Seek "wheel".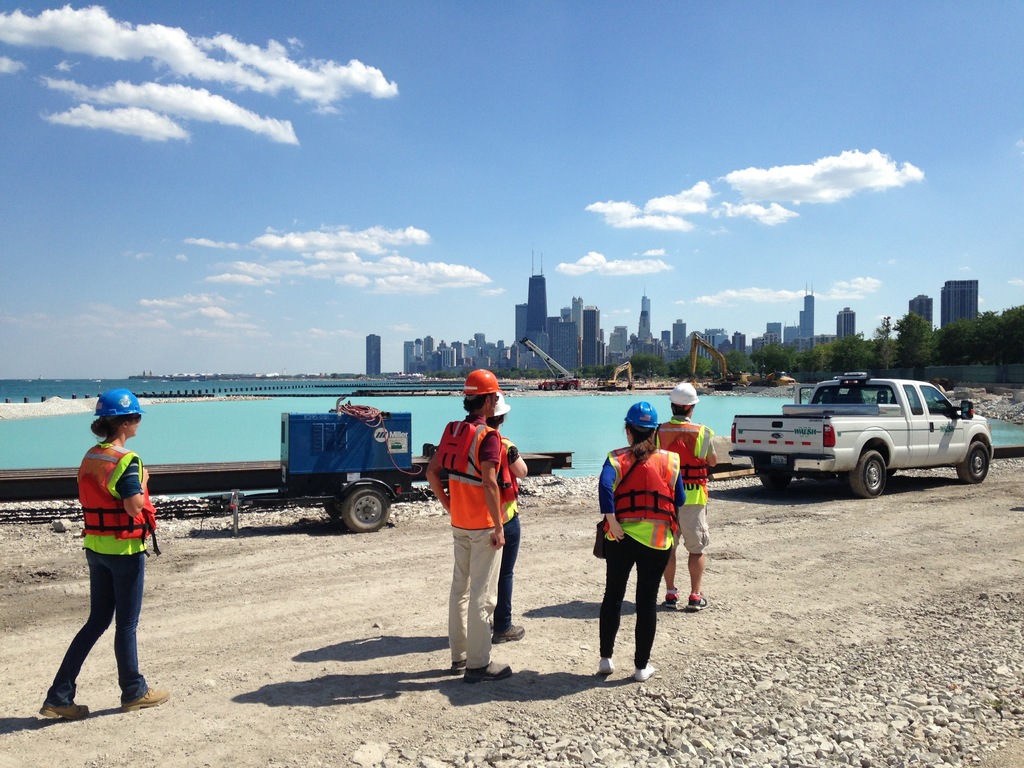
detection(961, 442, 991, 488).
